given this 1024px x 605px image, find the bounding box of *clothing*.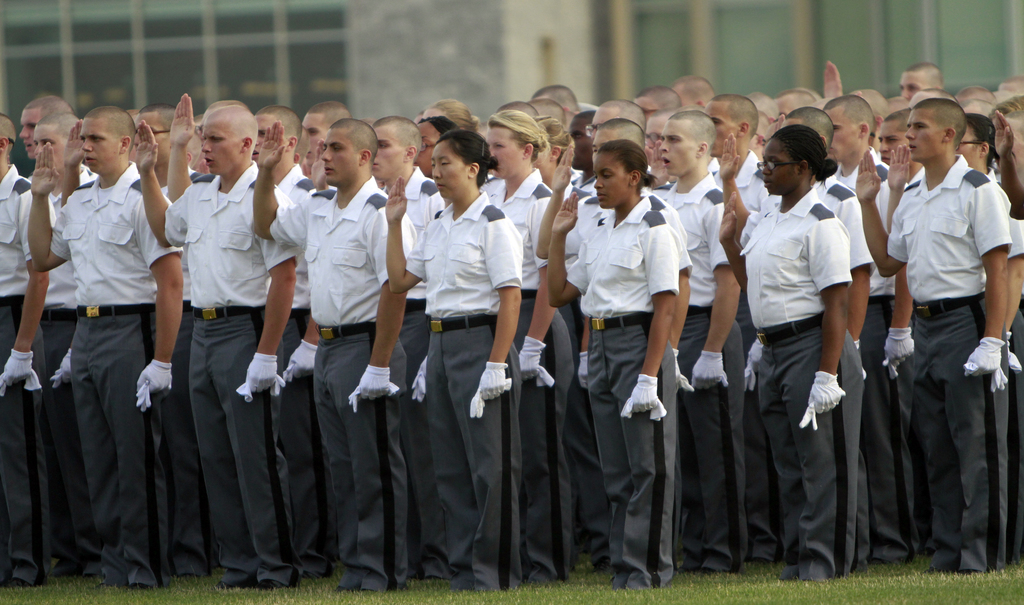
BBox(166, 163, 304, 586).
